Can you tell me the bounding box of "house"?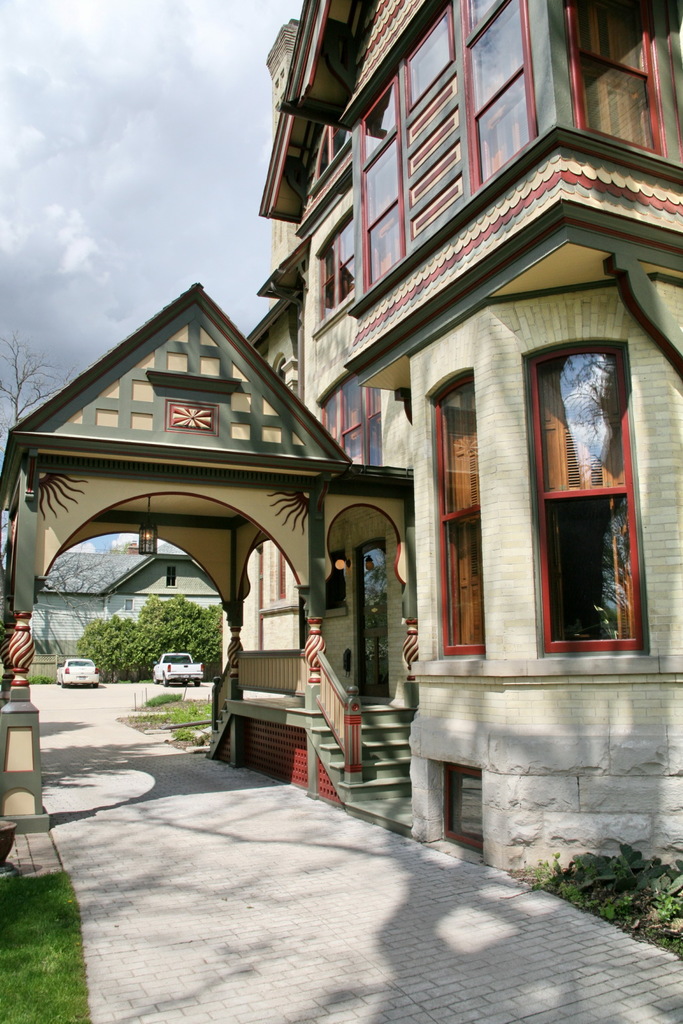
l=0, t=522, r=230, b=680.
